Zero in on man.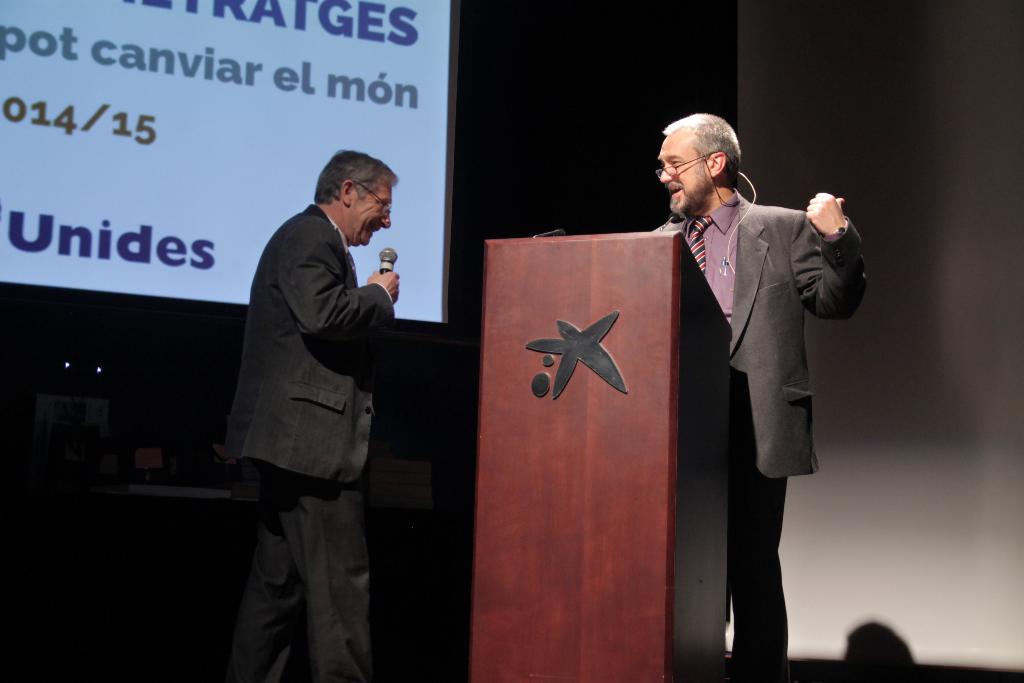
Zeroed in: select_region(650, 108, 870, 662).
